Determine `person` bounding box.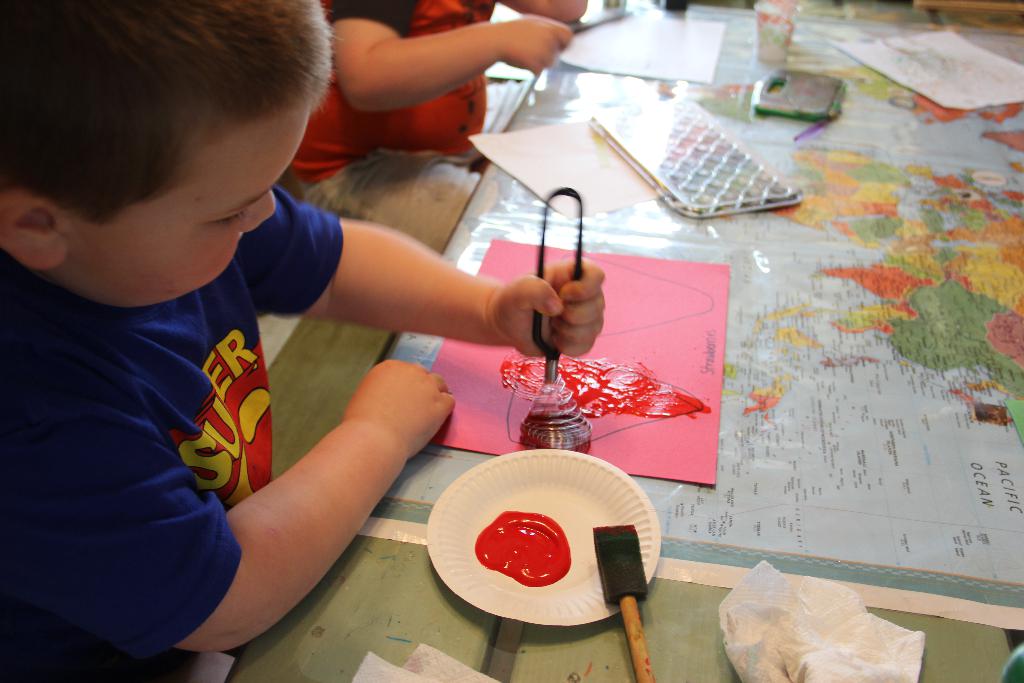
Determined: locate(52, 0, 557, 678).
